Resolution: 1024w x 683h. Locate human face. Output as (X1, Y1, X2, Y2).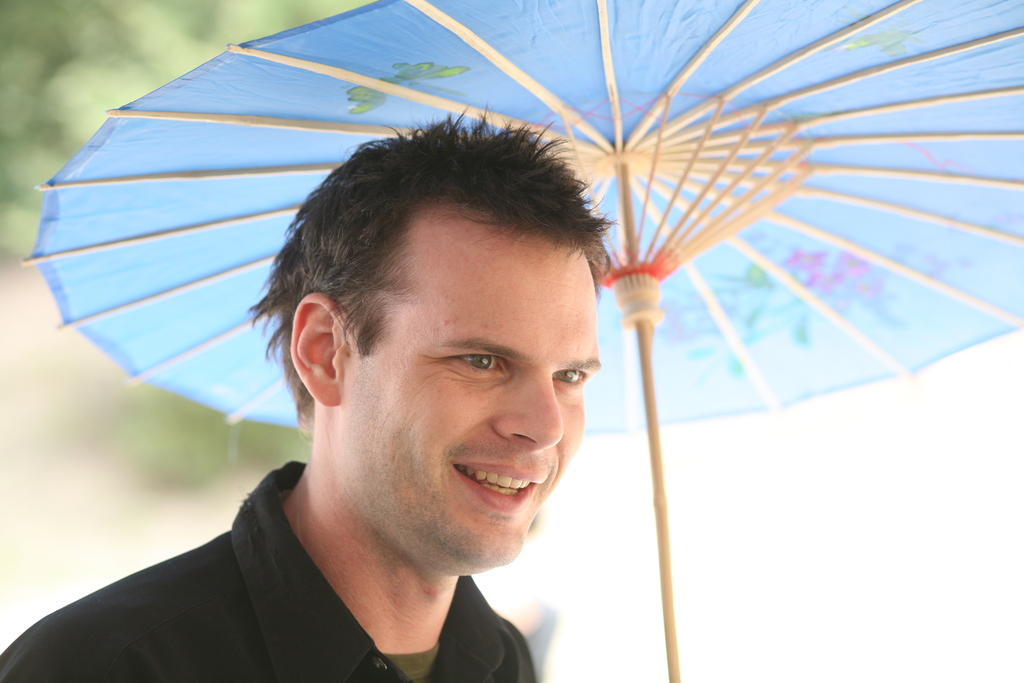
(360, 201, 605, 573).
